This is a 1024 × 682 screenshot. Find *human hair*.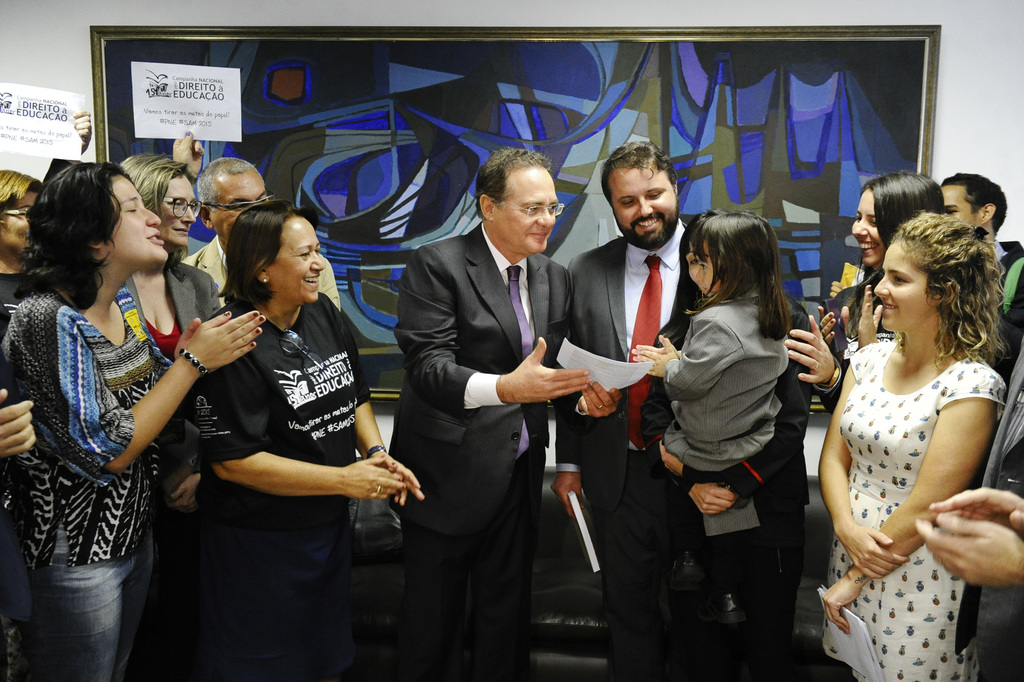
Bounding box: box=[10, 154, 156, 314].
